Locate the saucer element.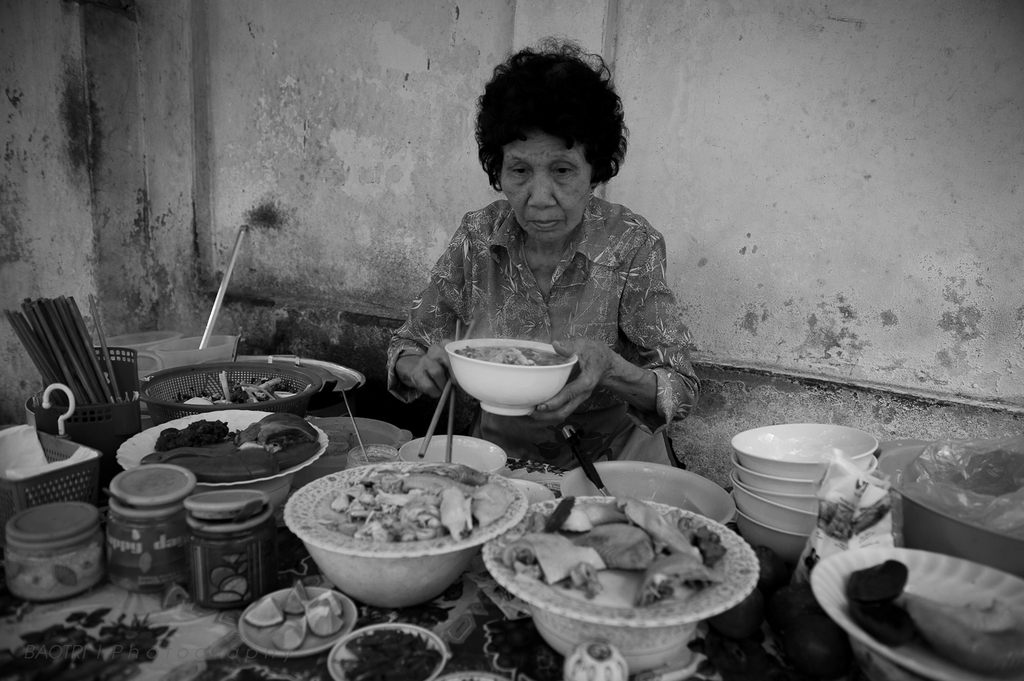
Element bbox: l=236, t=588, r=362, b=656.
